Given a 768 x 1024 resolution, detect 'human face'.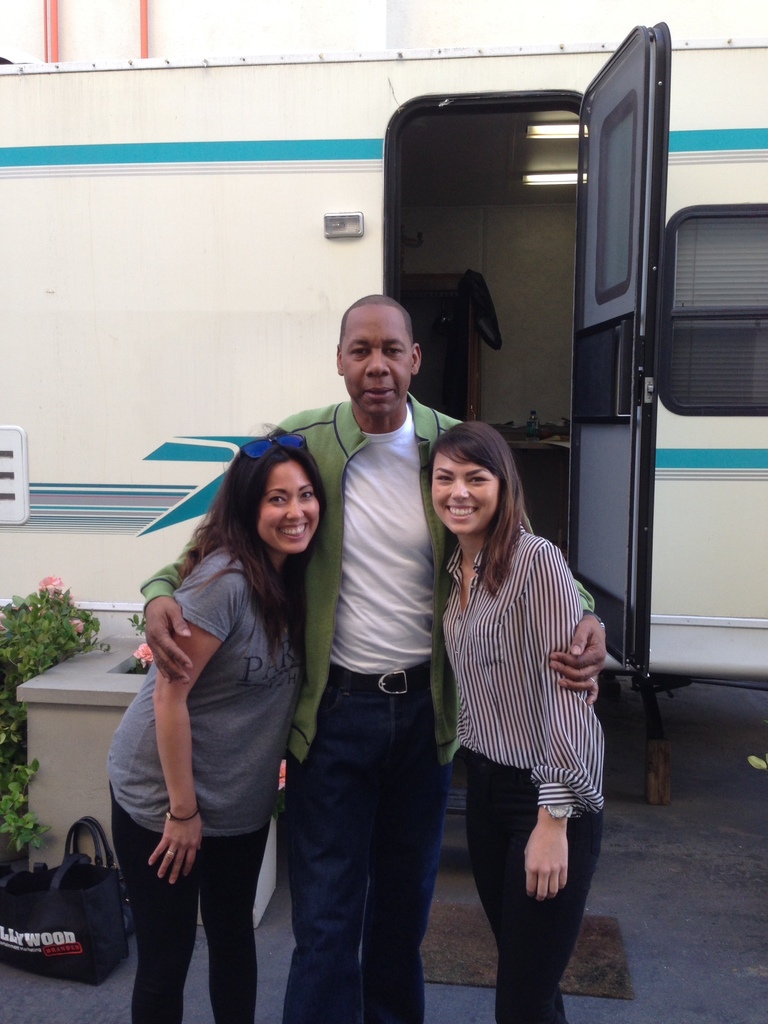
rect(432, 453, 499, 528).
